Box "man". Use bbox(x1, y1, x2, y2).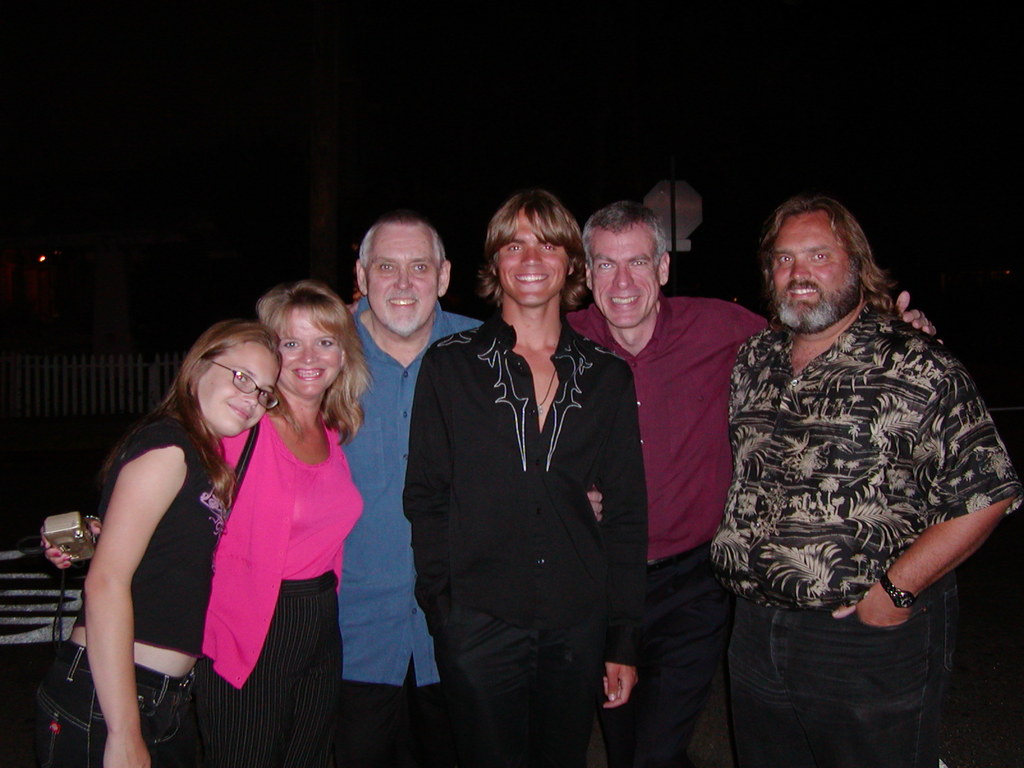
bbox(731, 193, 1022, 767).
